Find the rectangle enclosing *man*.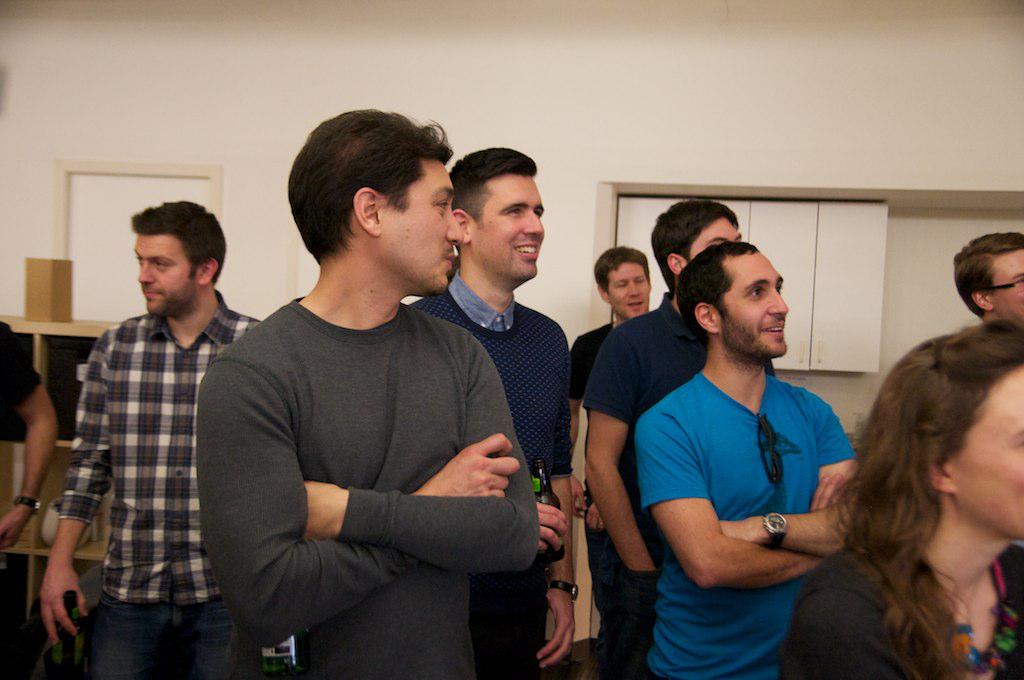
(x1=567, y1=244, x2=656, y2=679).
